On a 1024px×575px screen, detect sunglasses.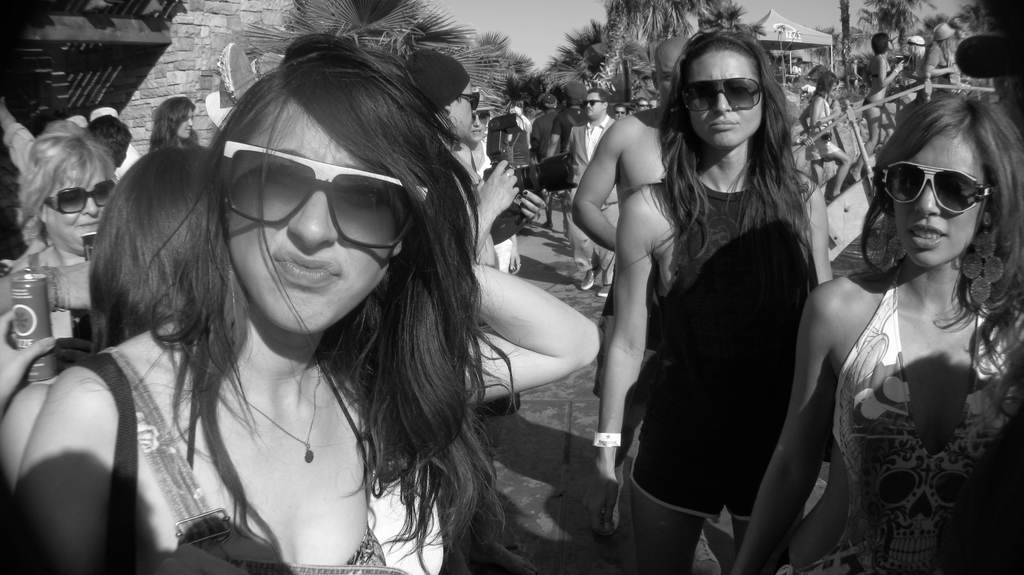
<region>218, 138, 428, 244</region>.
